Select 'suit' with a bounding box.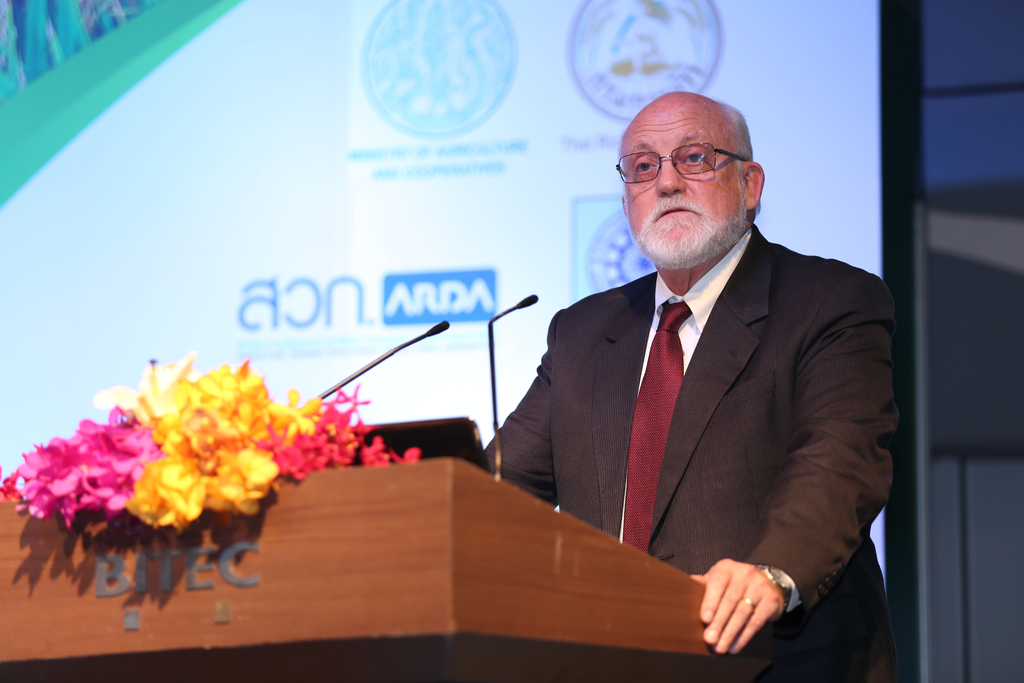
<region>500, 147, 904, 629</region>.
